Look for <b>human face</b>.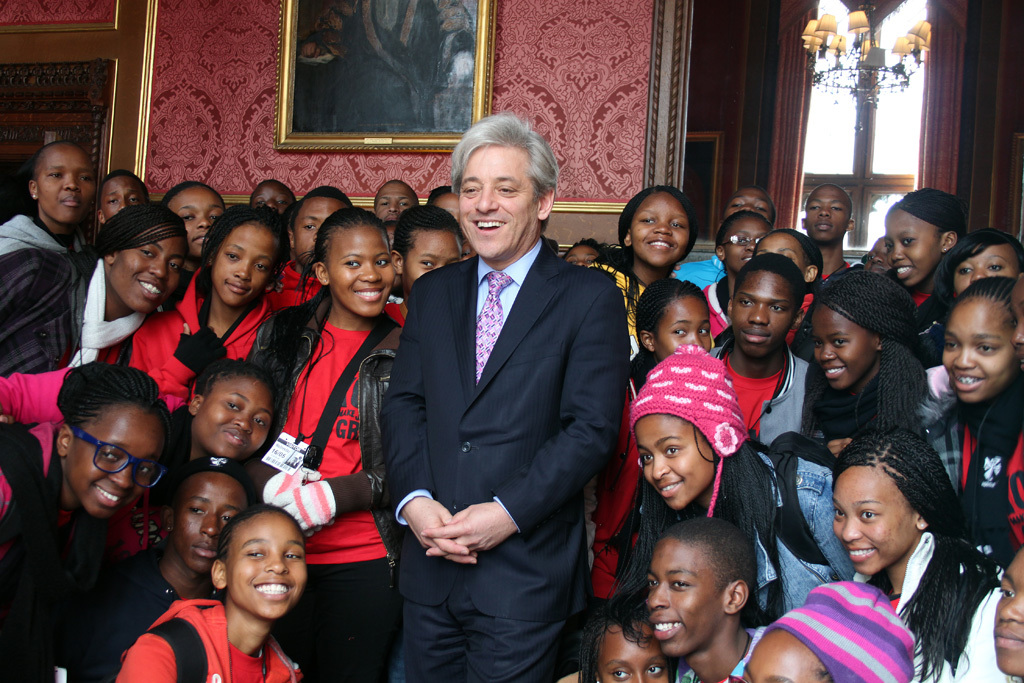
Found: (x1=731, y1=268, x2=797, y2=356).
